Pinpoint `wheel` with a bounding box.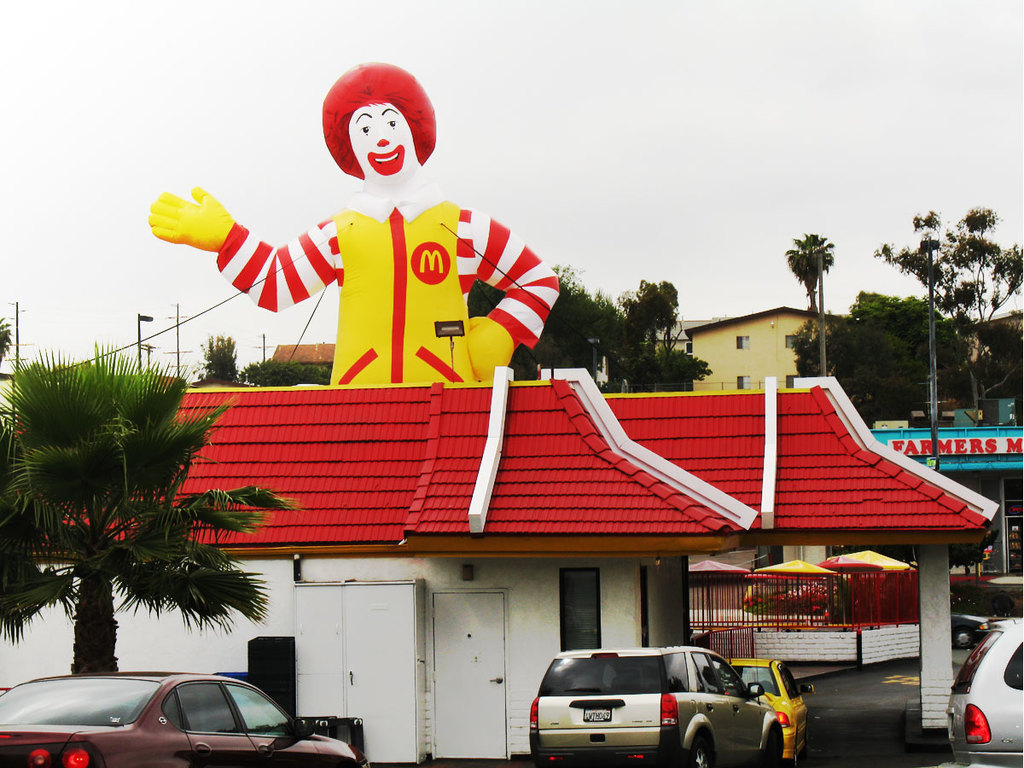
(790, 749, 806, 767).
